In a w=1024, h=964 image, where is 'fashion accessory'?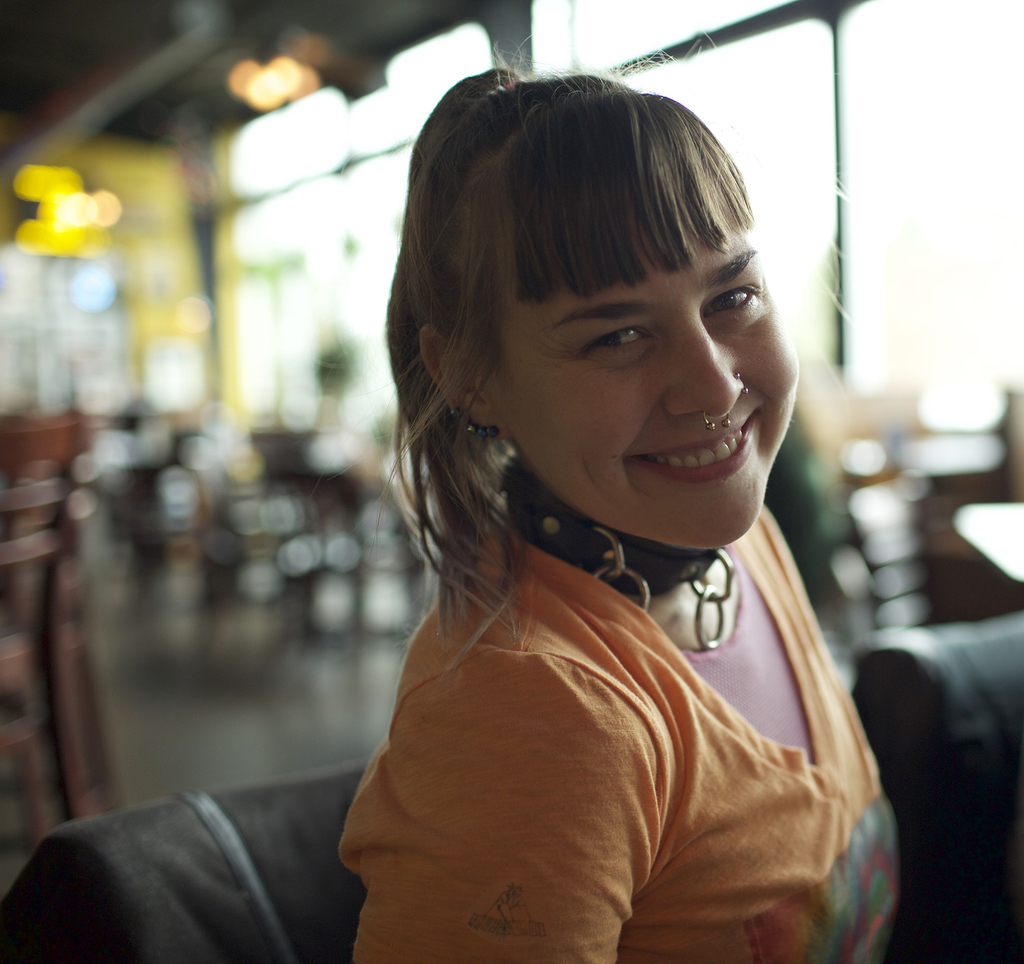
<box>733,368,750,396</box>.
